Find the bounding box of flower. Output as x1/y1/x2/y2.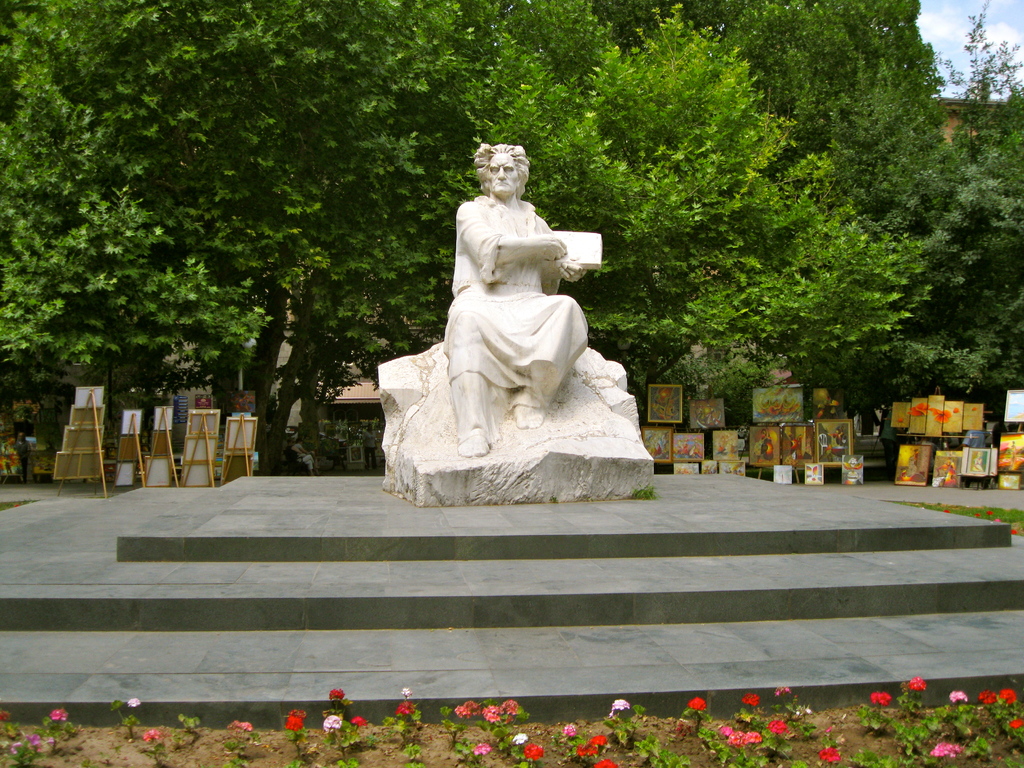
51/704/68/723.
